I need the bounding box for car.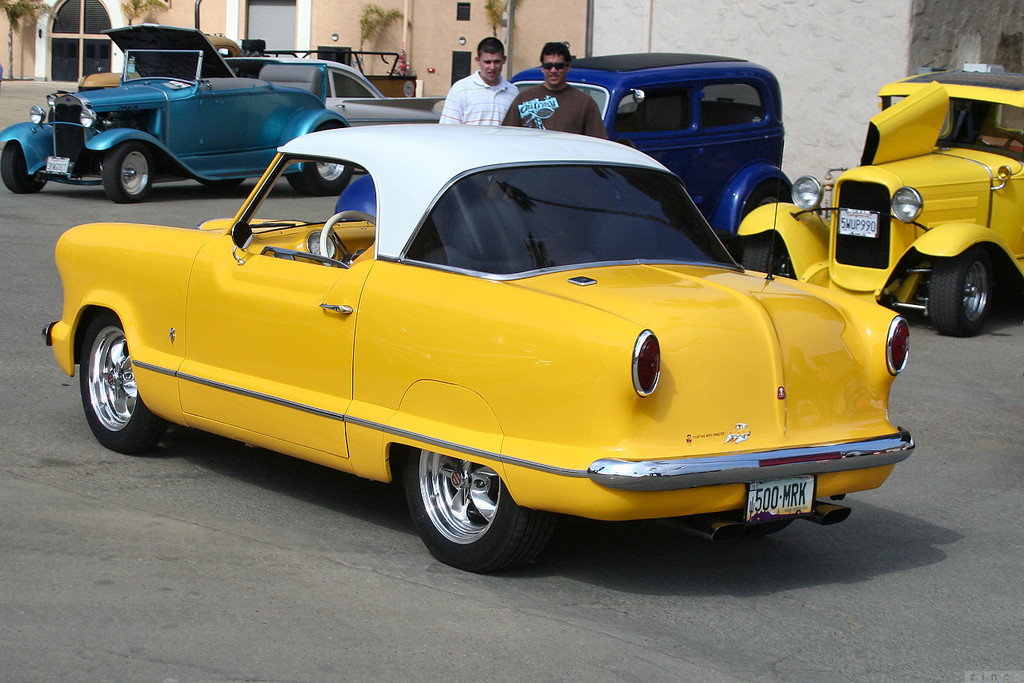
Here it is: x1=727, y1=68, x2=1023, y2=339.
